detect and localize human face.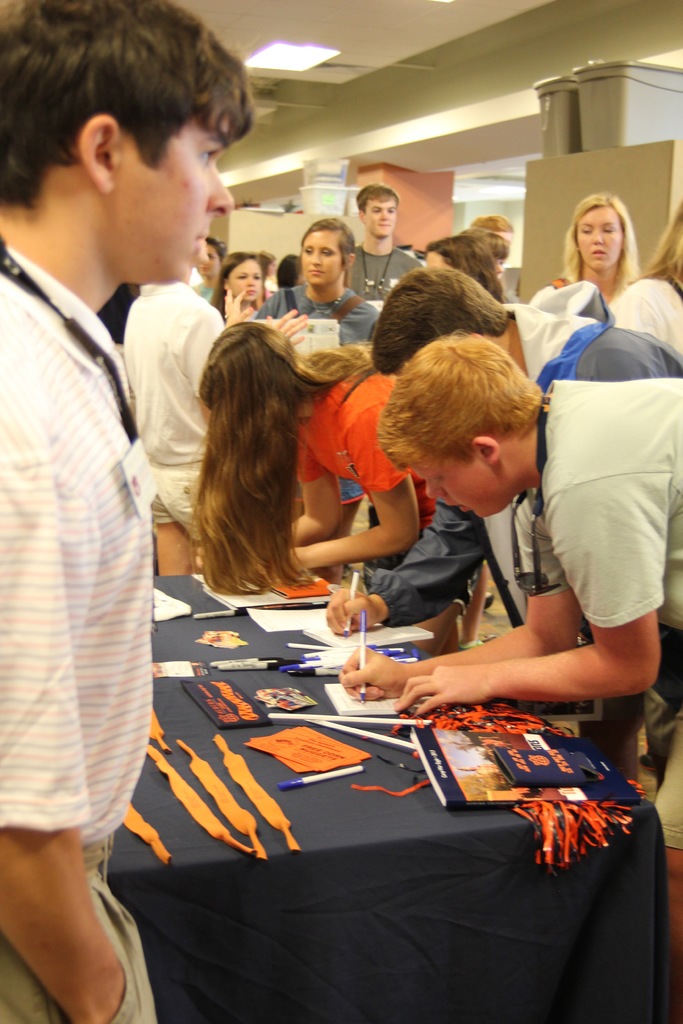
Localized at 402 452 507 516.
